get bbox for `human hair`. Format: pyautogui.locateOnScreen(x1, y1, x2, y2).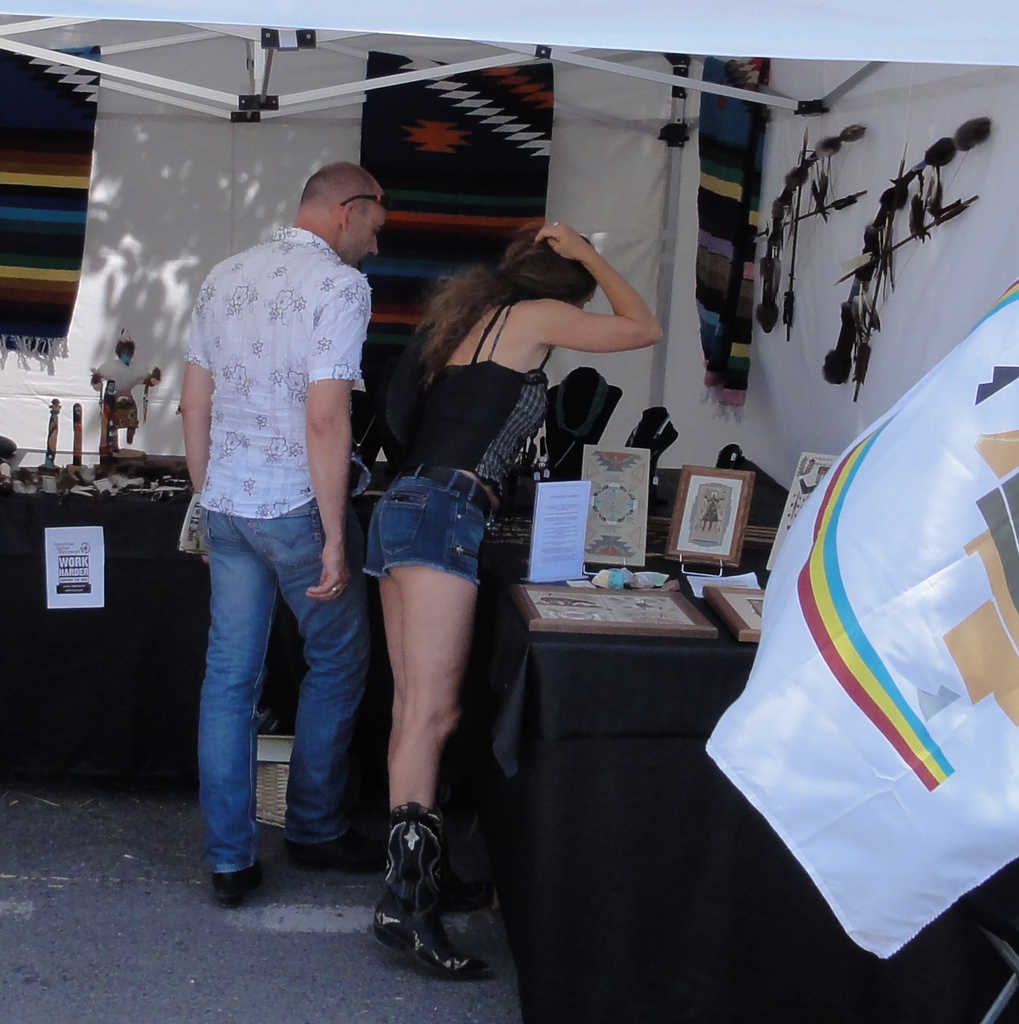
pyautogui.locateOnScreen(298, 159, 386, 220).
